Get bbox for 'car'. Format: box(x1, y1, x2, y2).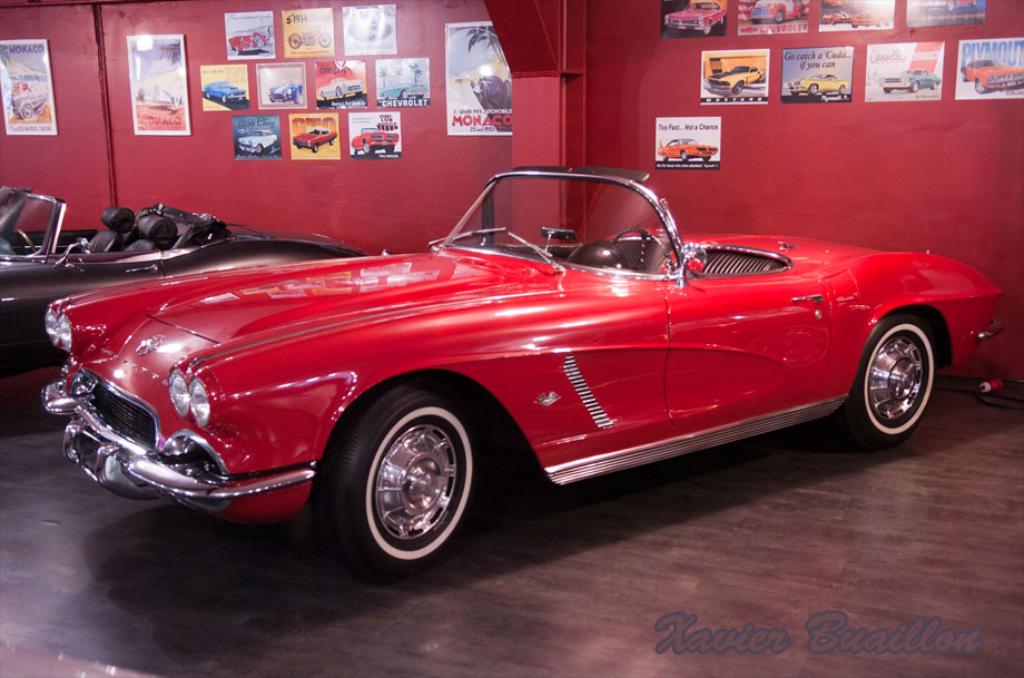
box(317, 77, 364, 99).
